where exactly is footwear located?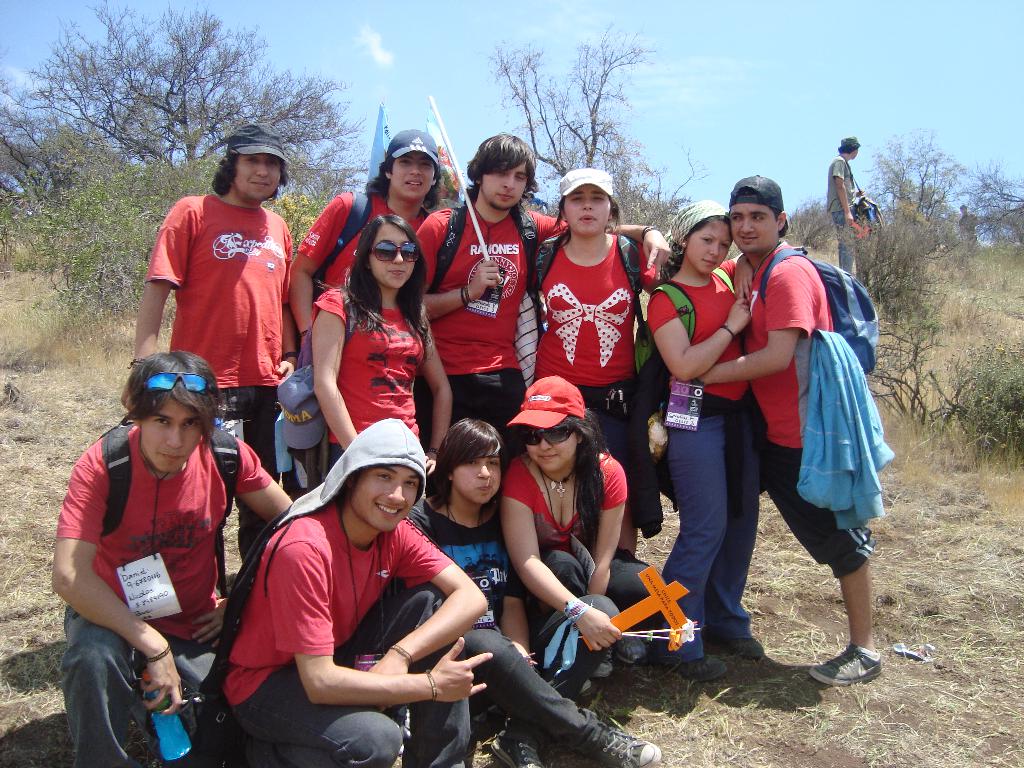
Its bounding box is [x1=676, y1=654, x2=726, y2=683].
